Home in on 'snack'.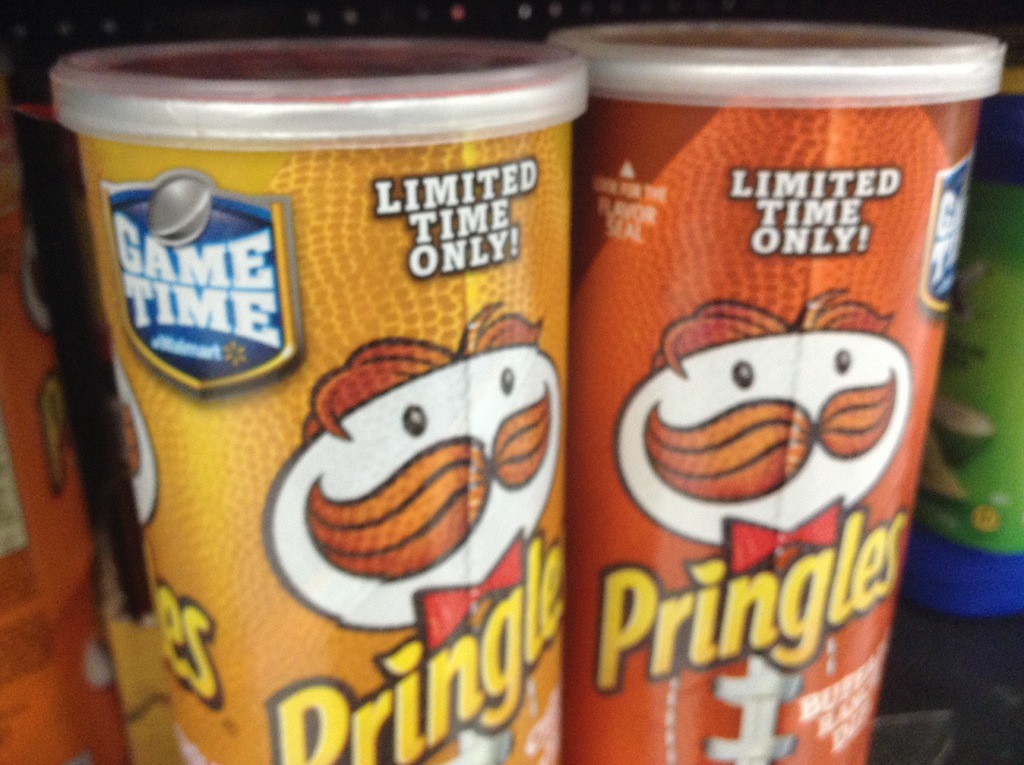
Homed in at pyautogui.locateOnScreen(54, 37, 589, 764).
